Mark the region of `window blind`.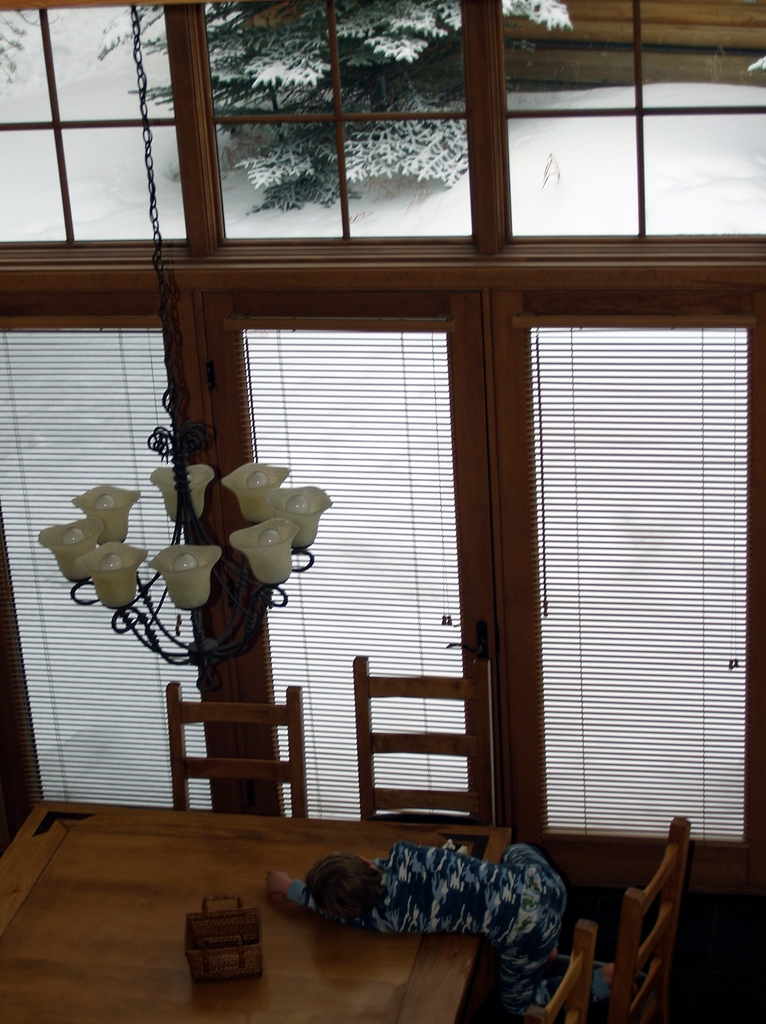
Region: BBox(0, 316, 197, 812).
